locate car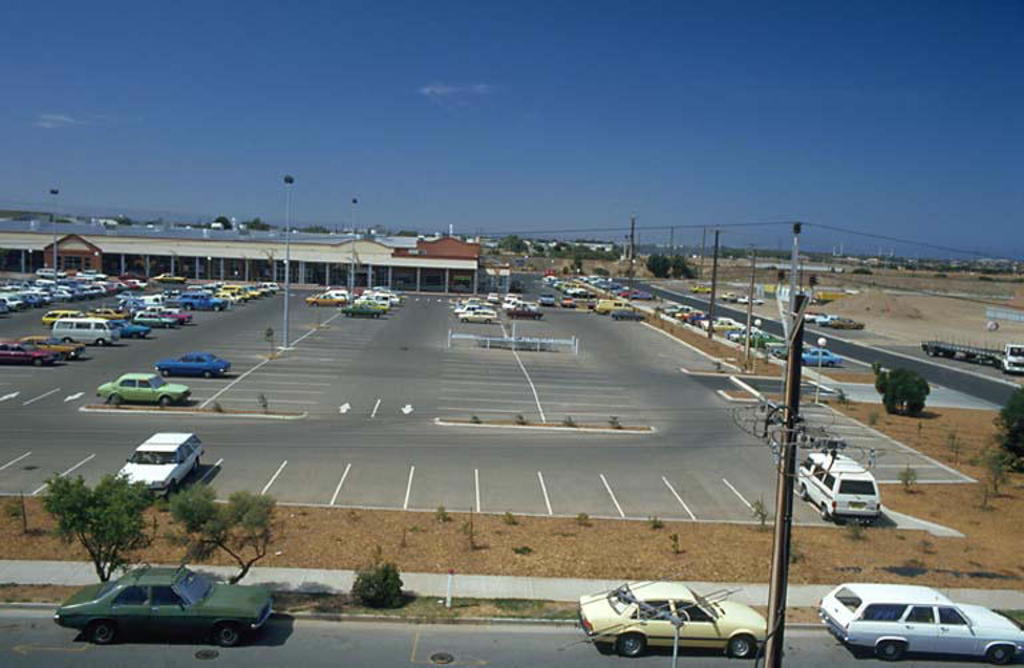
l=819, t=583, r=1023, b=664
